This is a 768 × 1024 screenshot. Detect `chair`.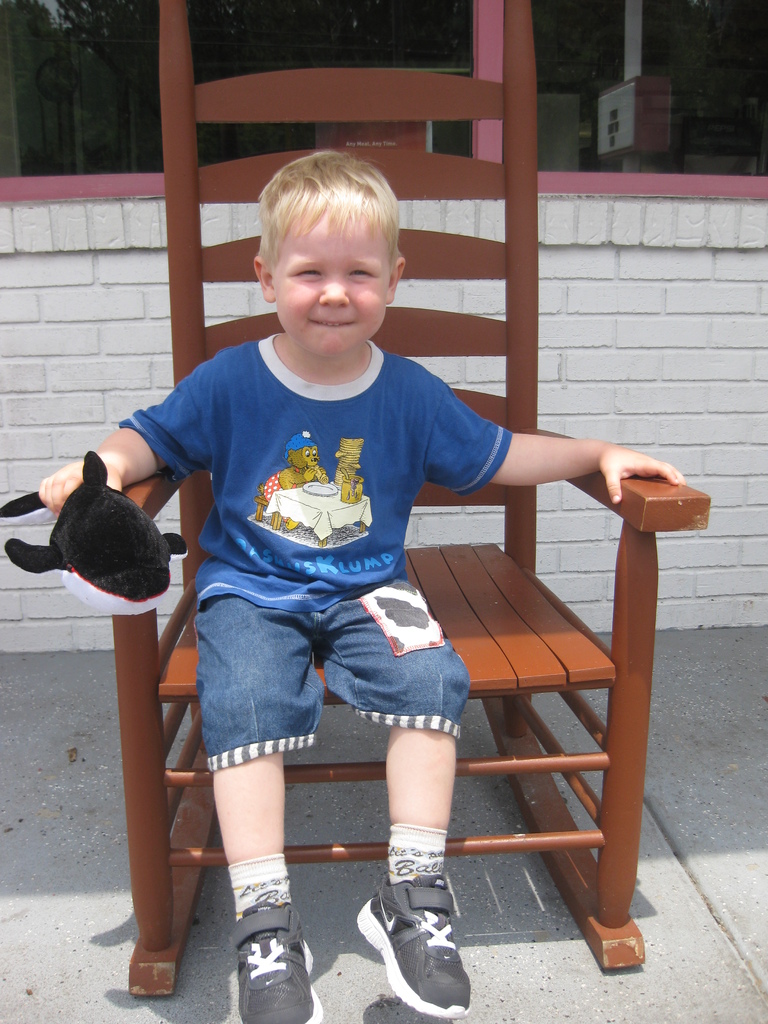
Rect(62, 0, 715, 974).
